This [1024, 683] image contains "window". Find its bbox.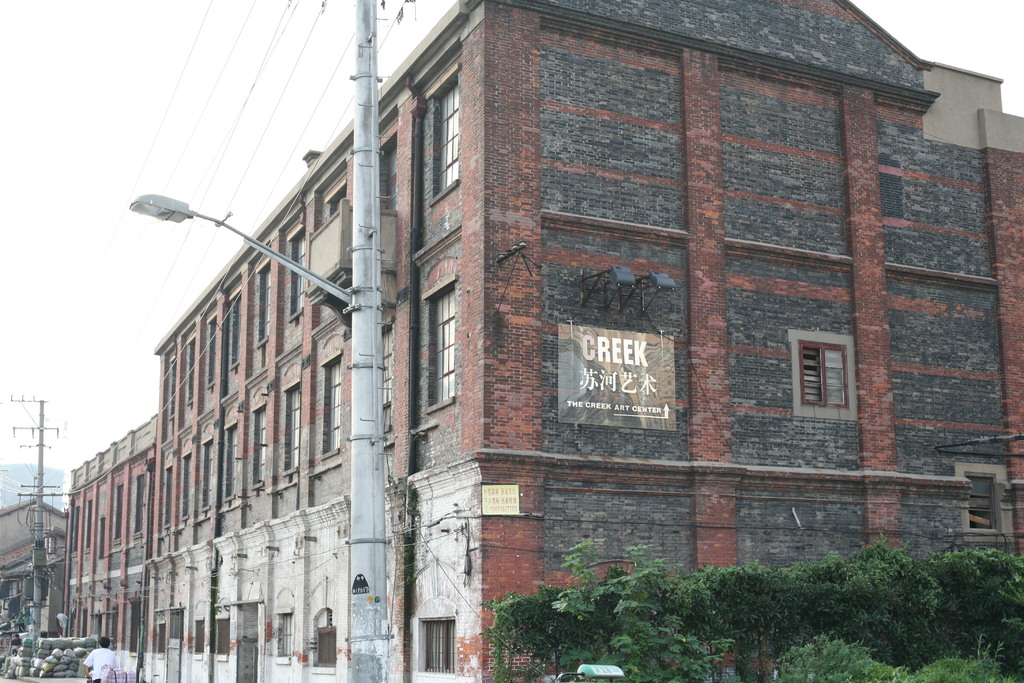
69 509 77 551.
